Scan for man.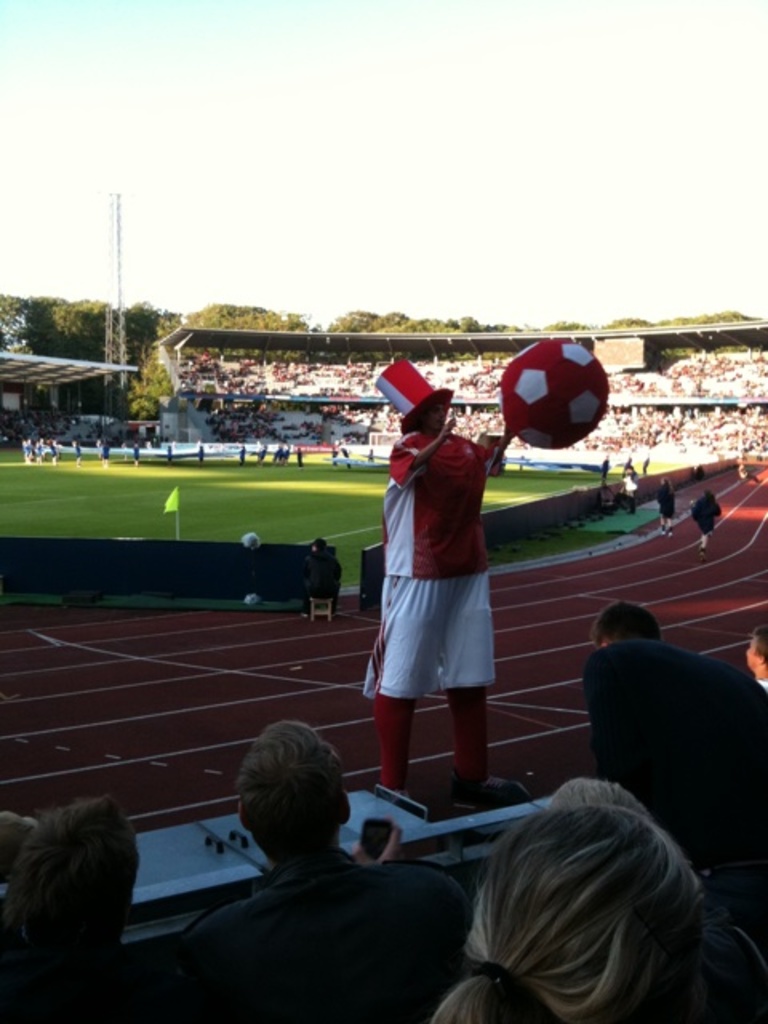
Scan result: bbox(3, 798, 160, 1022).
